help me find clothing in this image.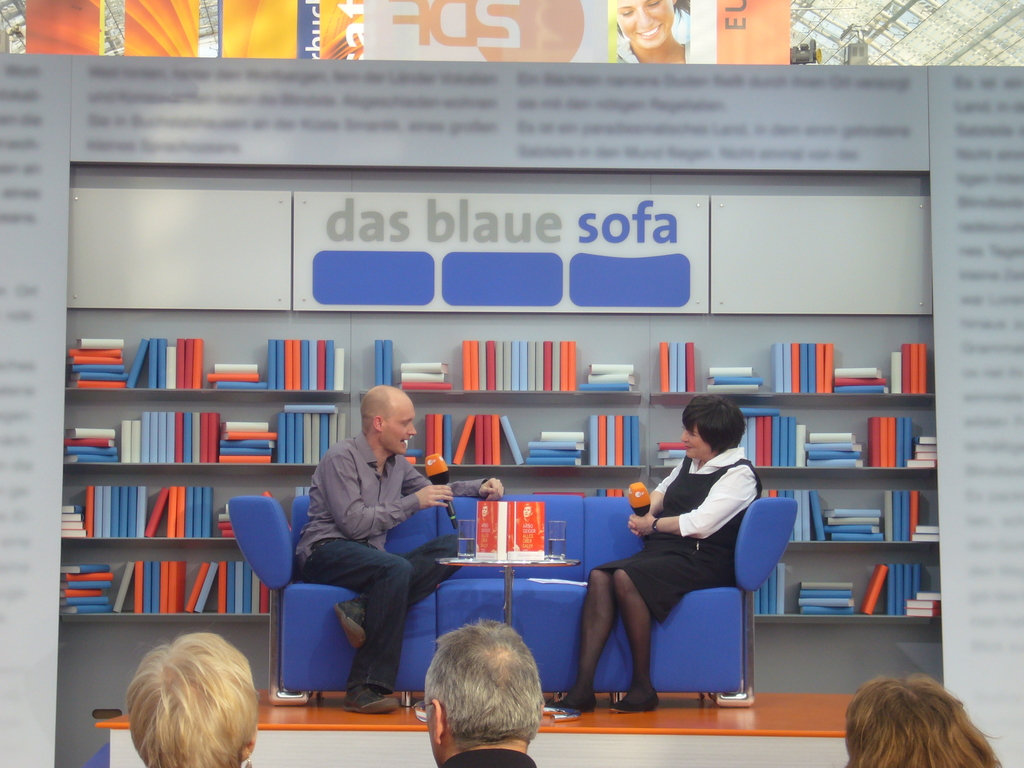
Found it: bbox=(287, 425, 463, 707).
